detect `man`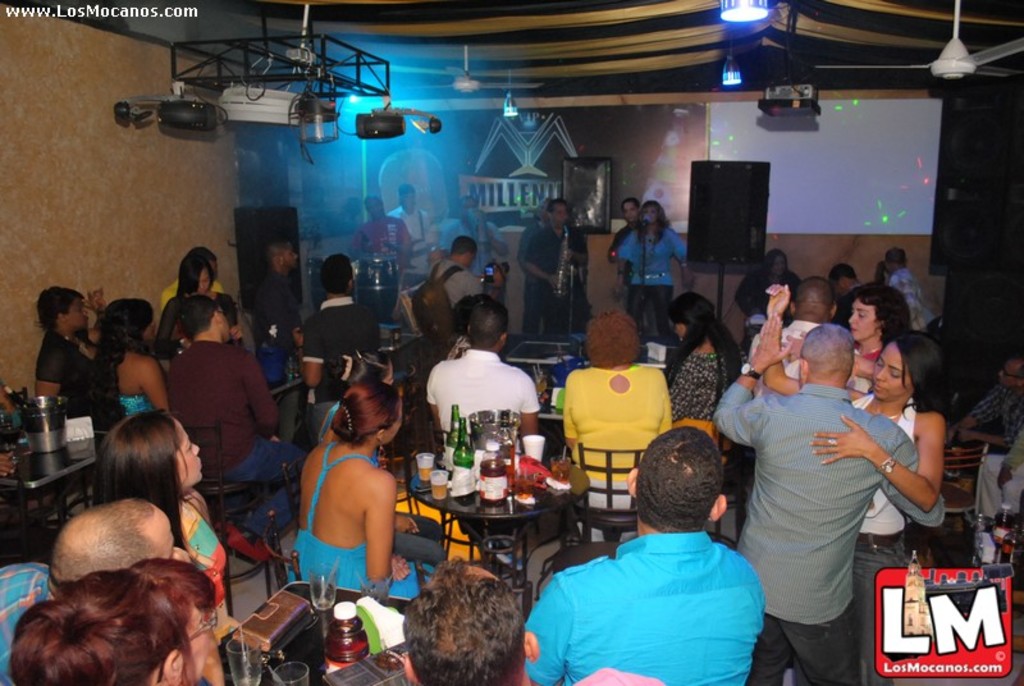
445/209/507/302
